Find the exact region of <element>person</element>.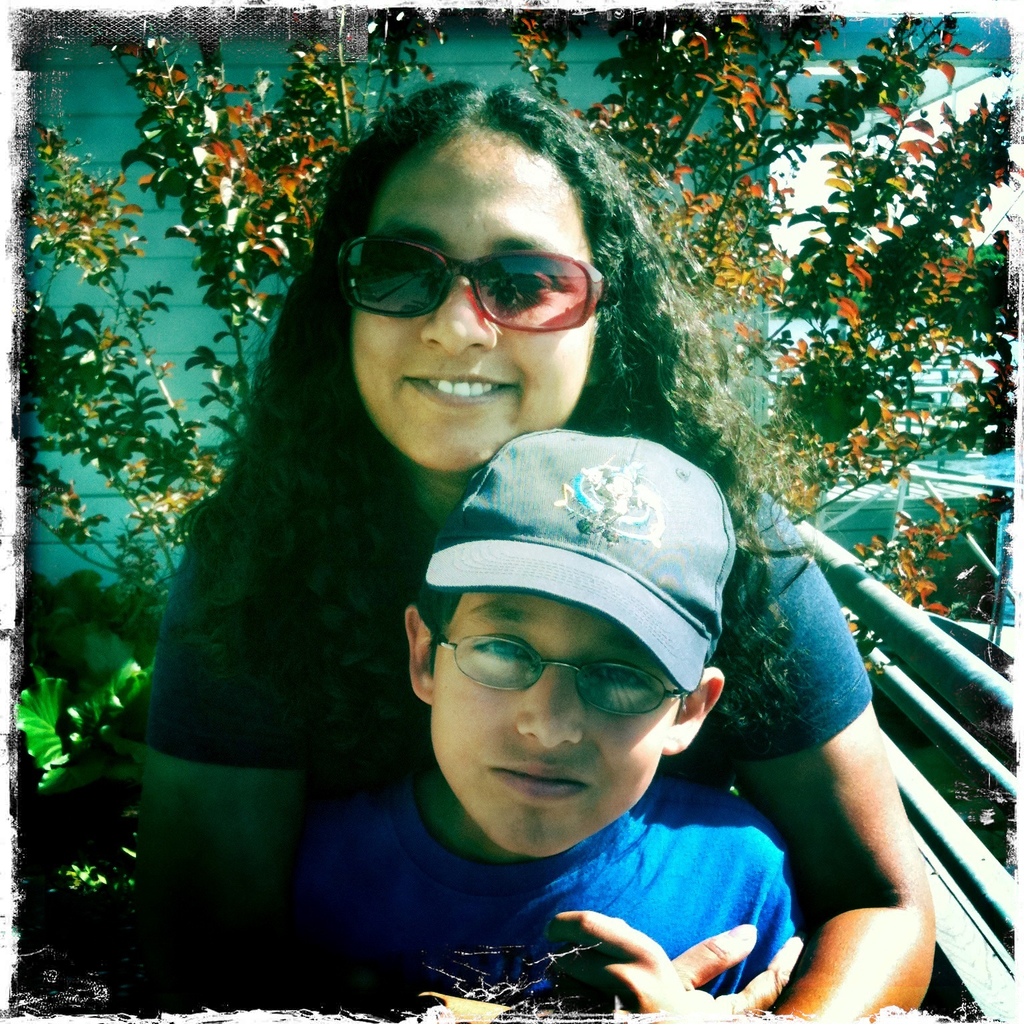
Exact region: bbox(143, 81, 933, 1015).
